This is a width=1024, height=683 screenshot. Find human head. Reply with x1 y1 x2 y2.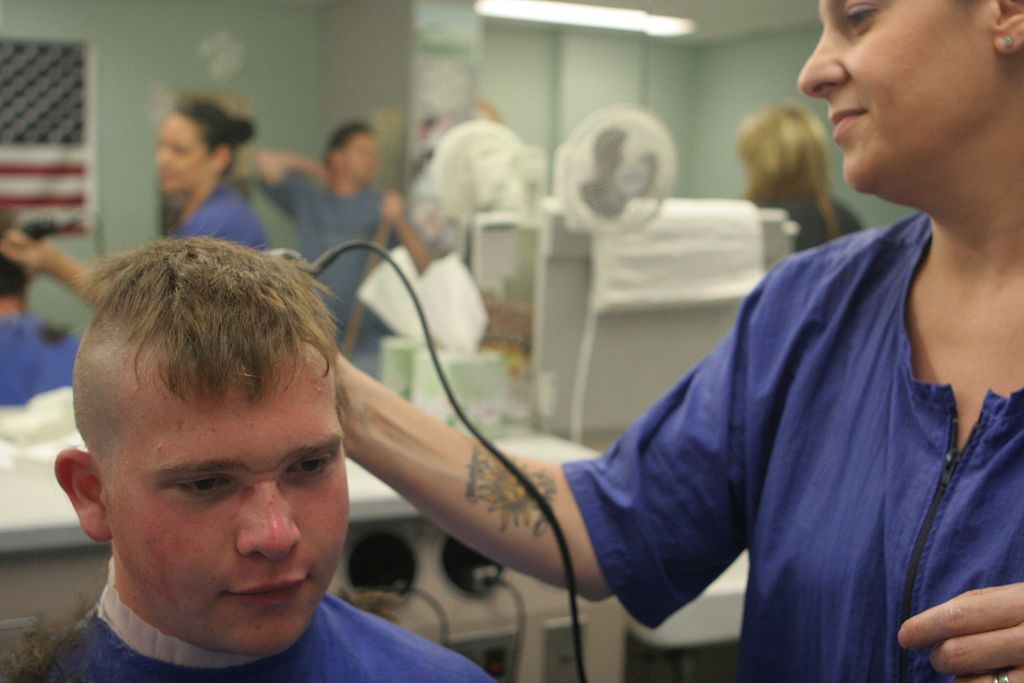
794 0 1023 192.
